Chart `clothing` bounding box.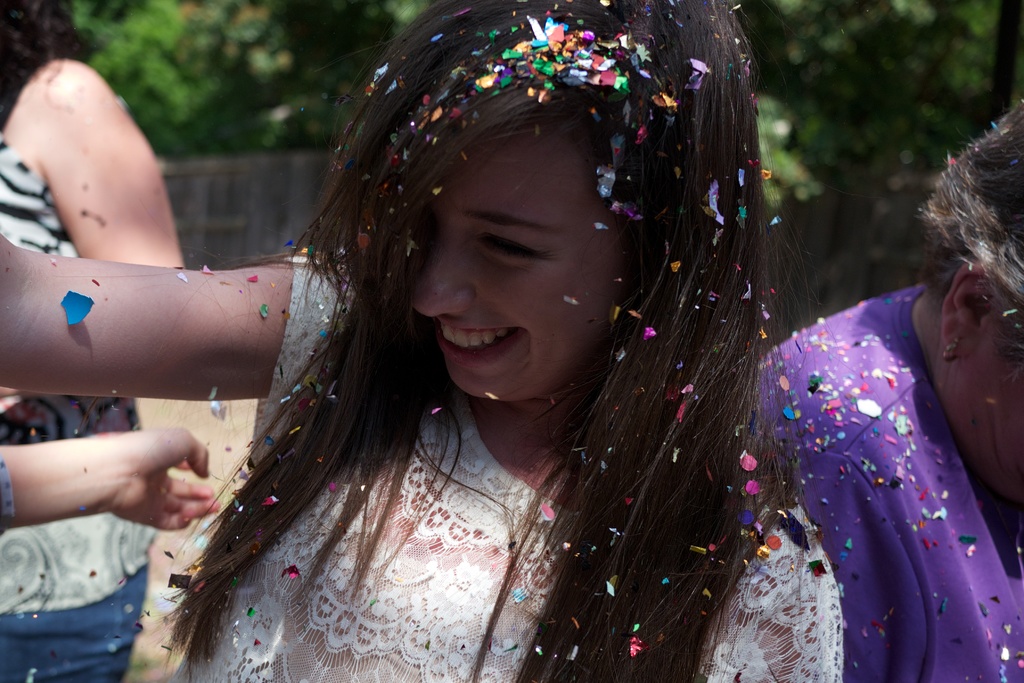
Charted: detection(0, 131, 155, 682).
